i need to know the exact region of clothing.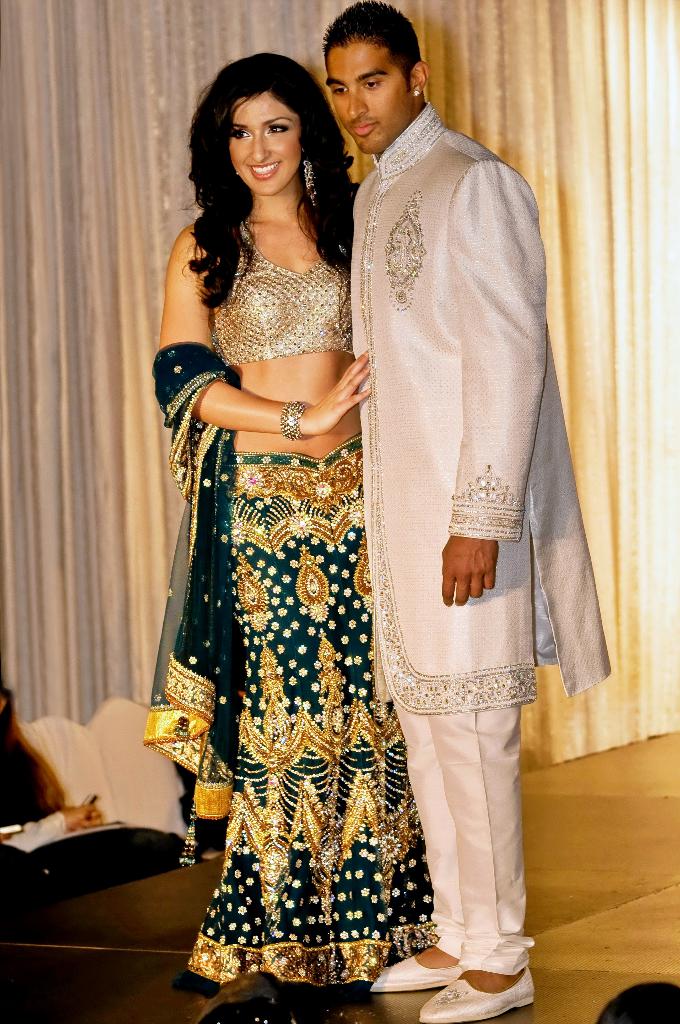
Region: (187, 463, 432, 1004).
